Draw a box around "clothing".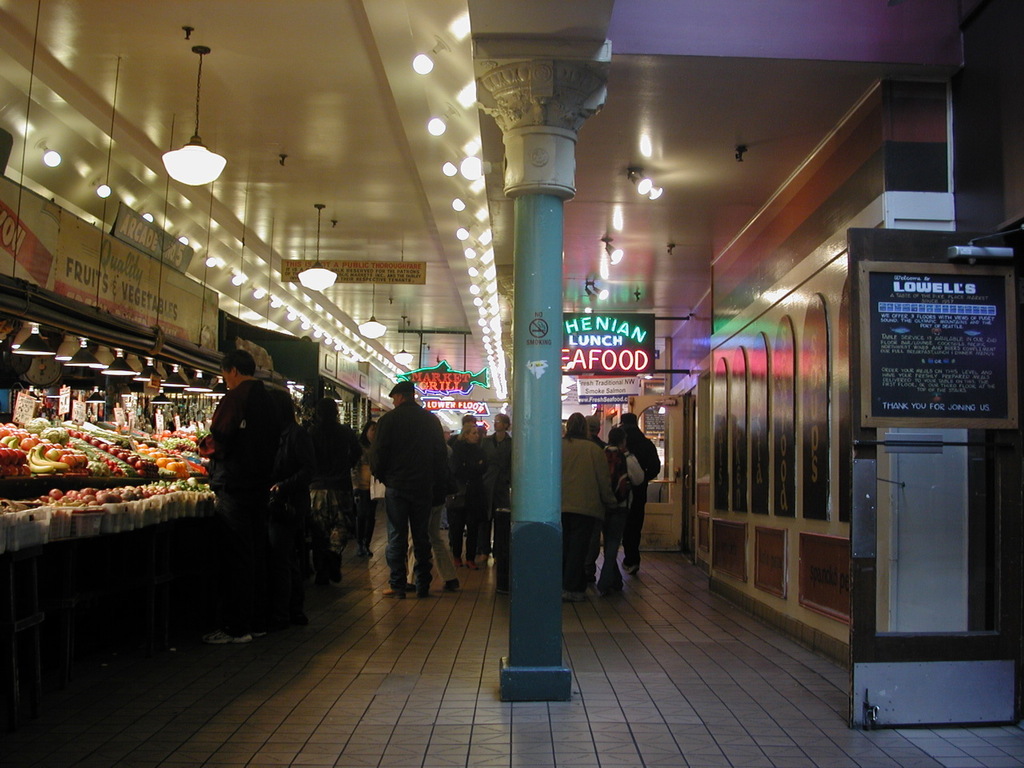
{"left": 208, "top": 376, "right": 278, "bottom": 632}.
